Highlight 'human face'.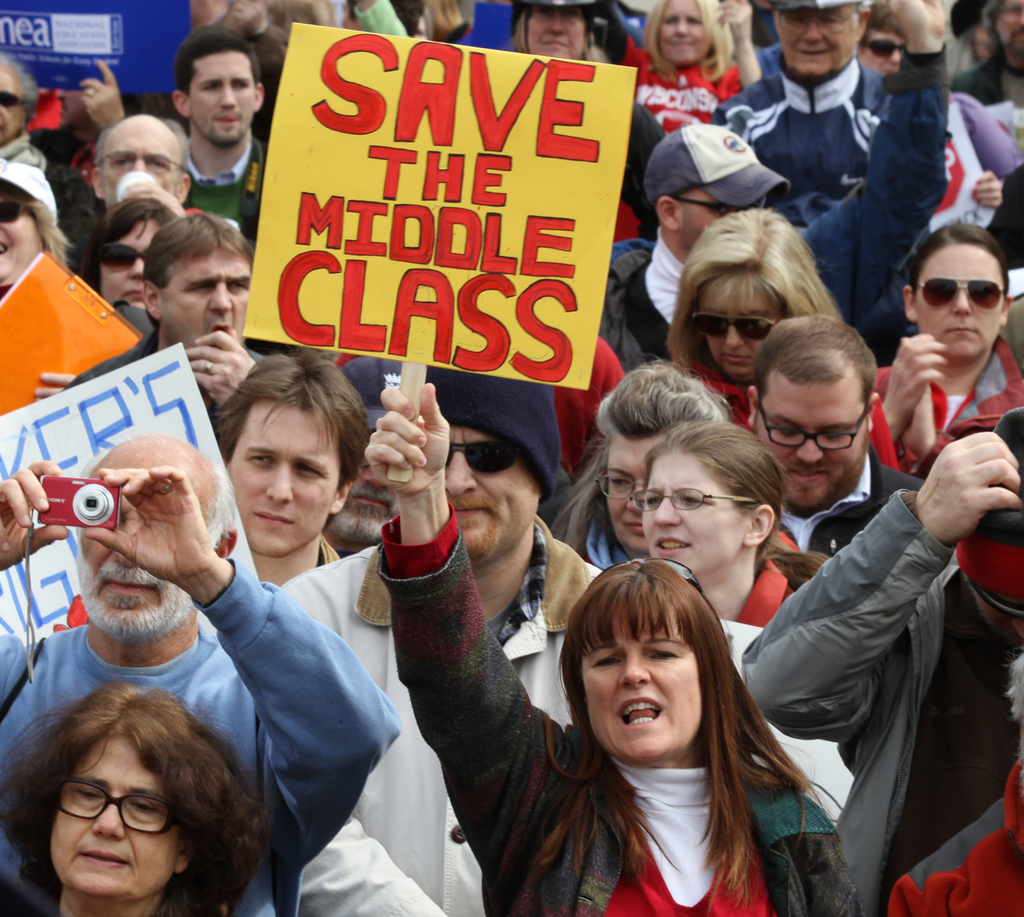
Highlighted region: region(53, 730, 173, 902).
